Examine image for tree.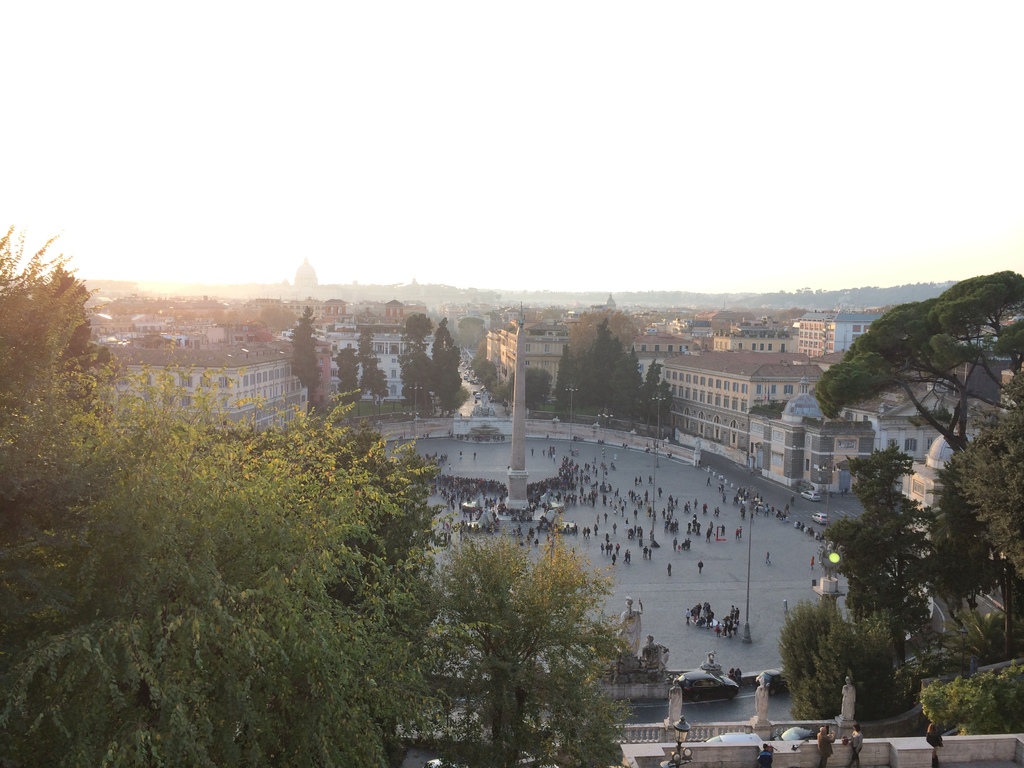
Examination result: Rect(355, 321, 381, 407).
